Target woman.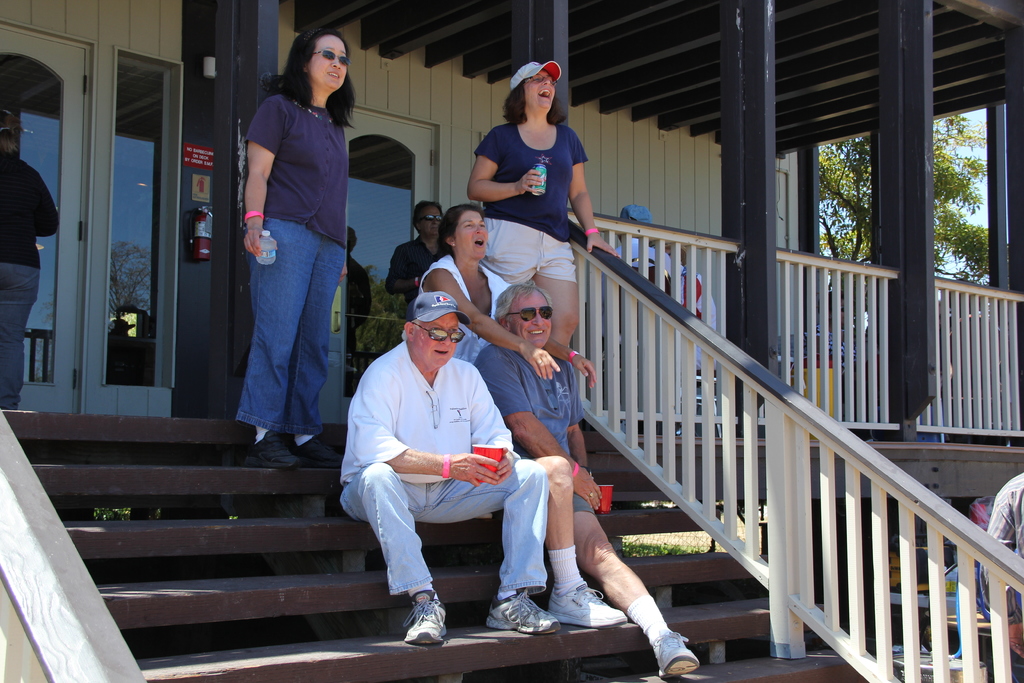
Target region: <box>467,63,618,354</box>.
